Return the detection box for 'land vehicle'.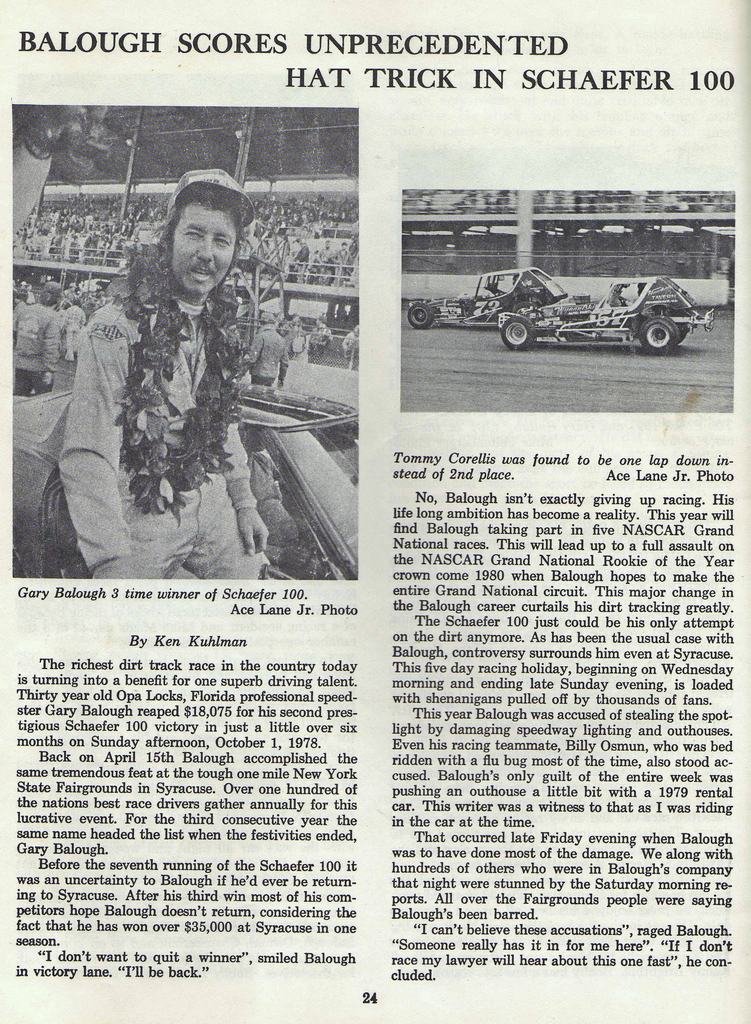
397/268/497/331.
